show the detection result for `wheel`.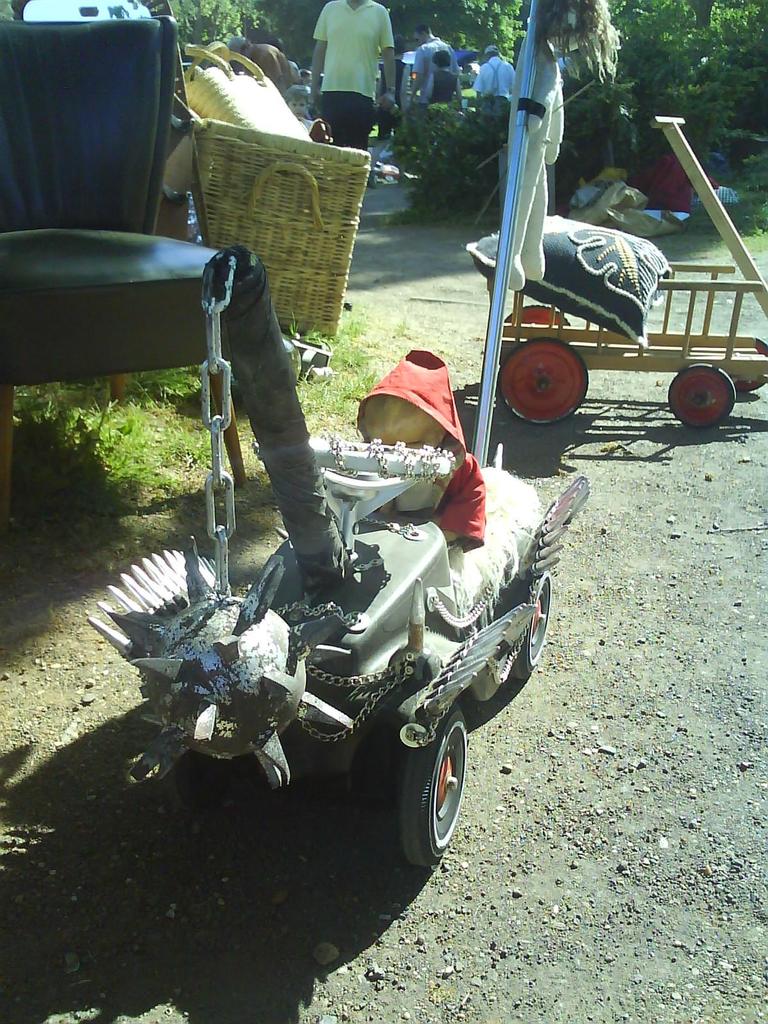
<region>669, 363, 733, 429</region>.
